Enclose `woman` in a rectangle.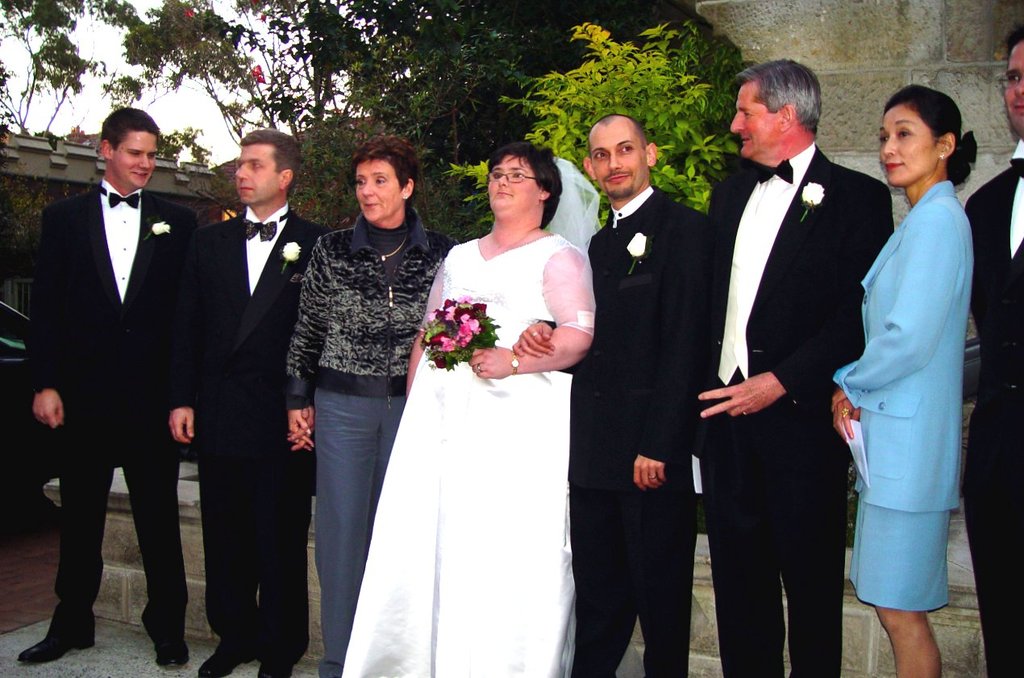
box=[281, 139, 464, 675].
